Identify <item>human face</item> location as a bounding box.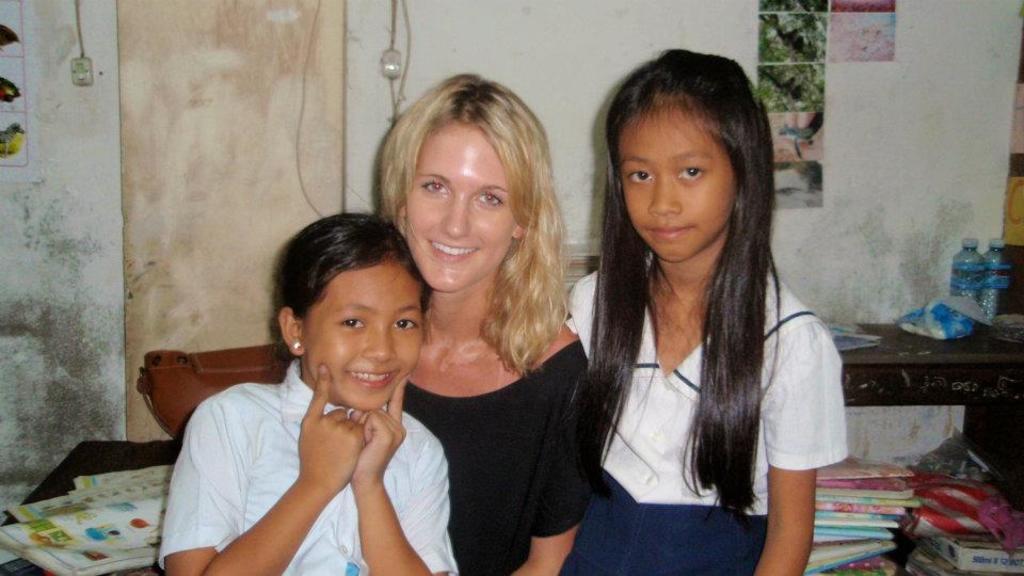
x1=411 y1=126 x2=512 y2=293.
